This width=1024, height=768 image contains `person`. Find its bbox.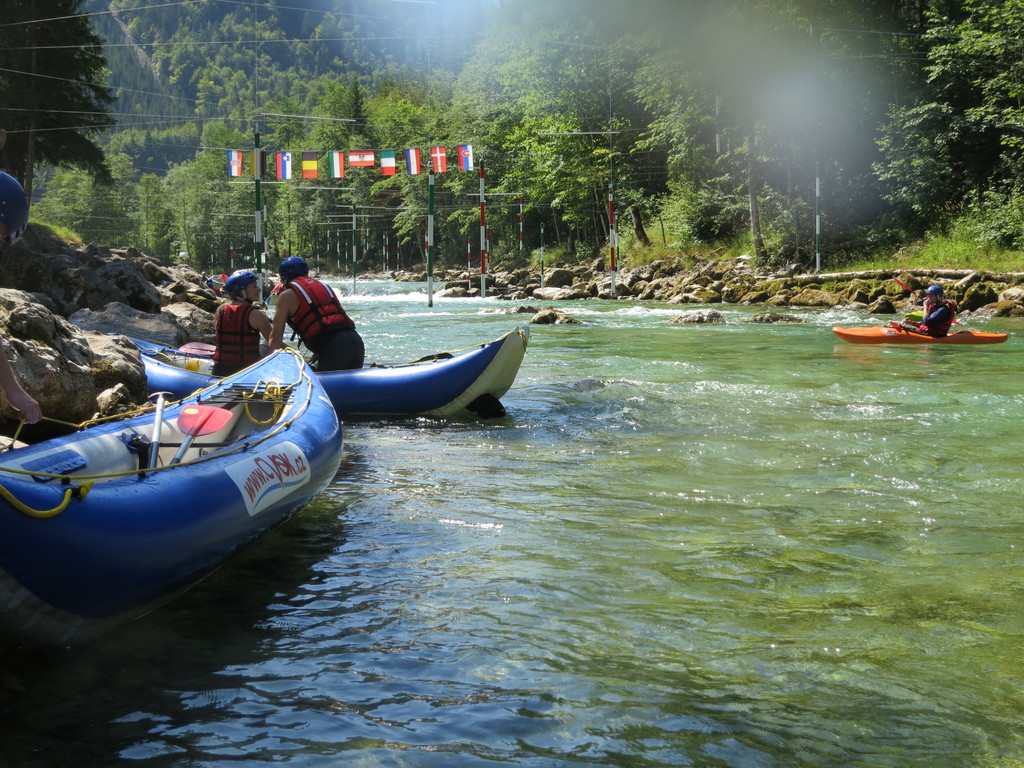
left=215, top=267, right=273, bottom=371.
